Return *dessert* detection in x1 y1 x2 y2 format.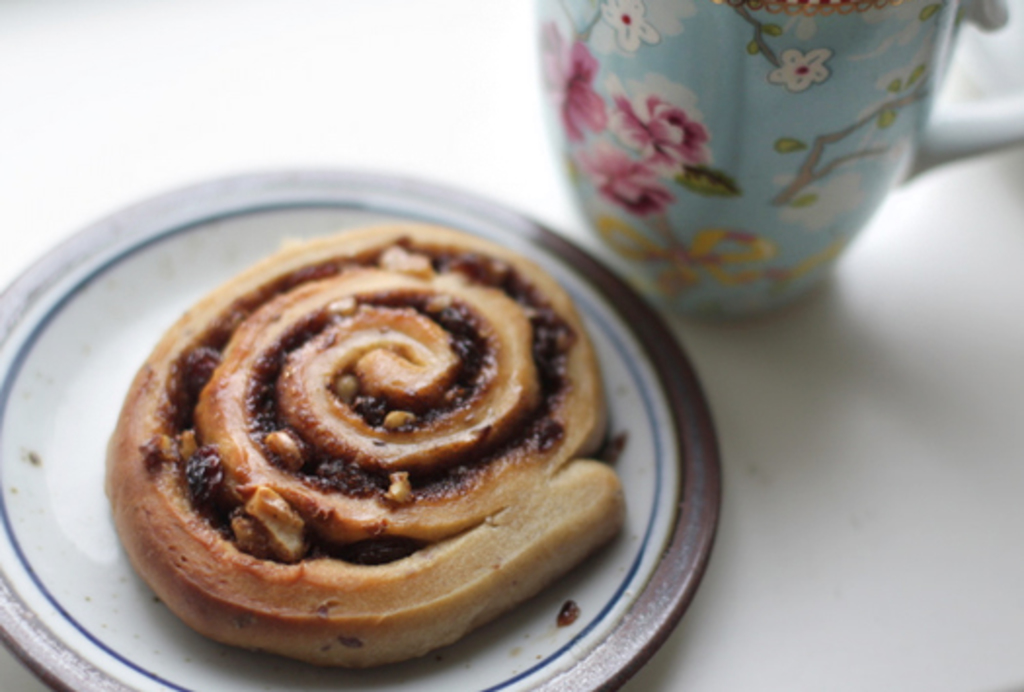
107 222 612 680.
